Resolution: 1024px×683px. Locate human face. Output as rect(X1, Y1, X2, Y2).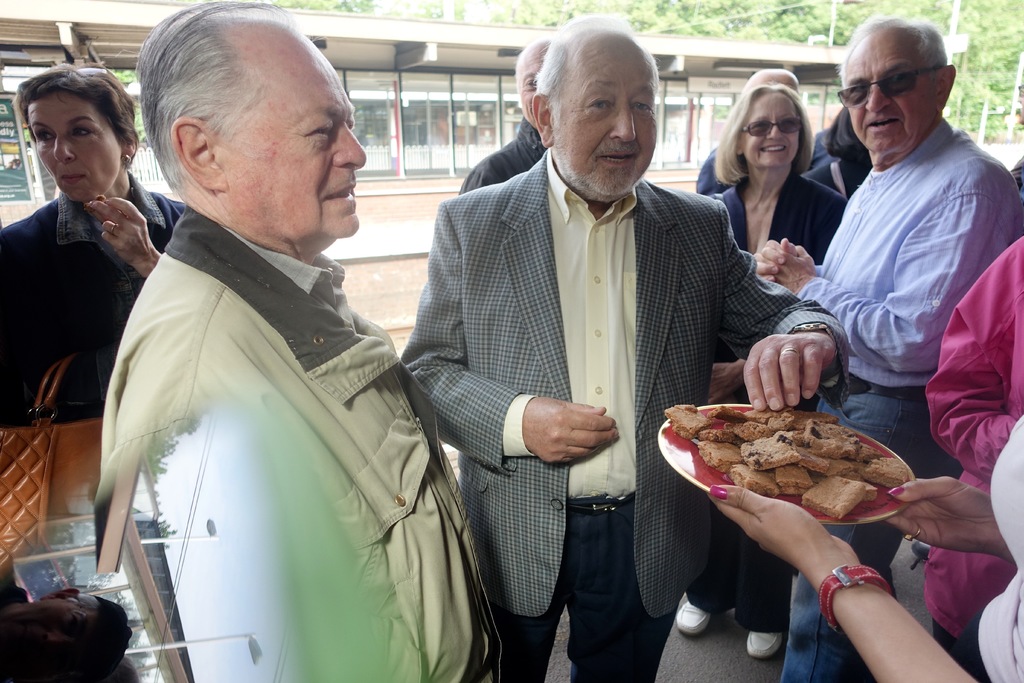
rect(551, 42, 656, 197).
